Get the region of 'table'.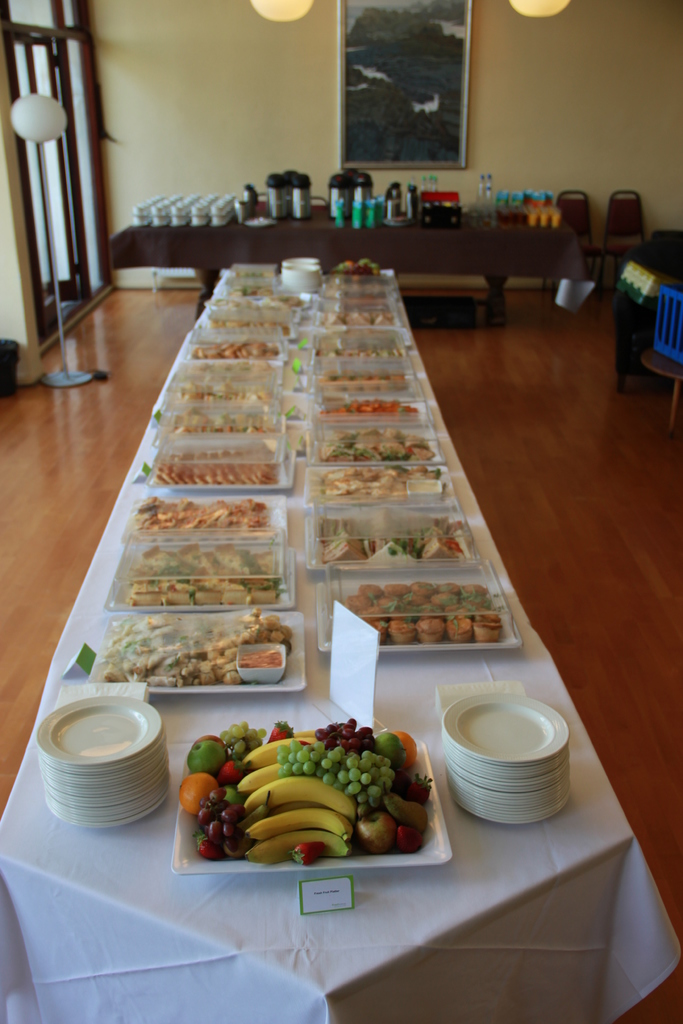
detection(71, 186, 657, 346).
